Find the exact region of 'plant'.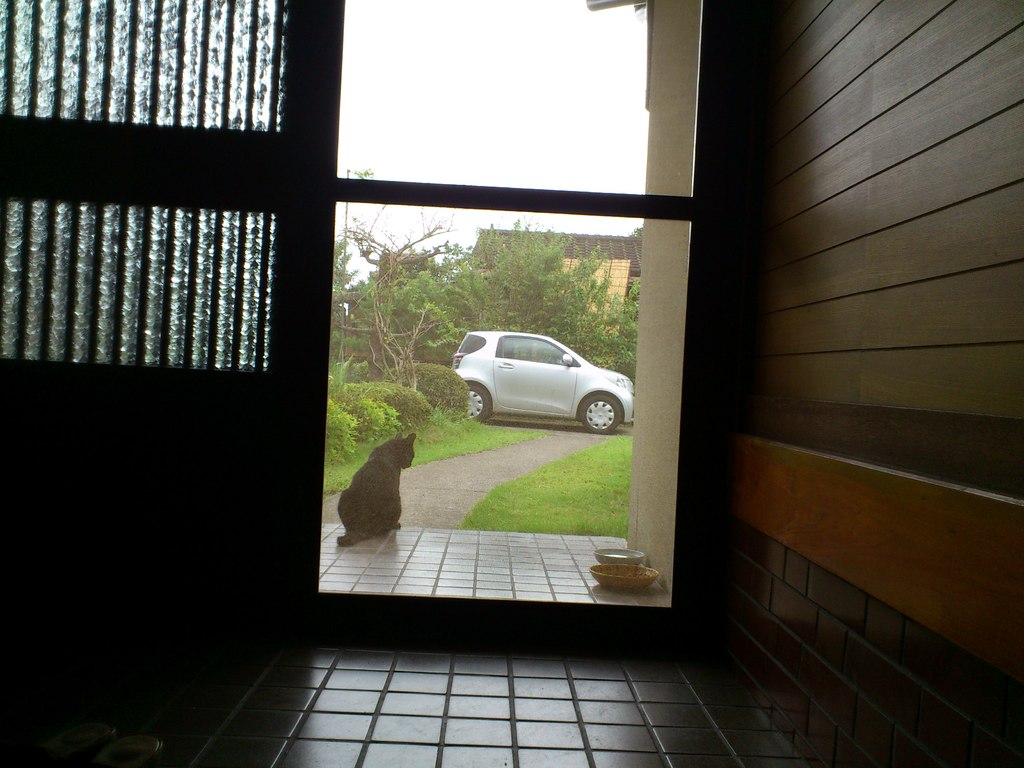
Exact region: <box>386,358,470,414</box>.
